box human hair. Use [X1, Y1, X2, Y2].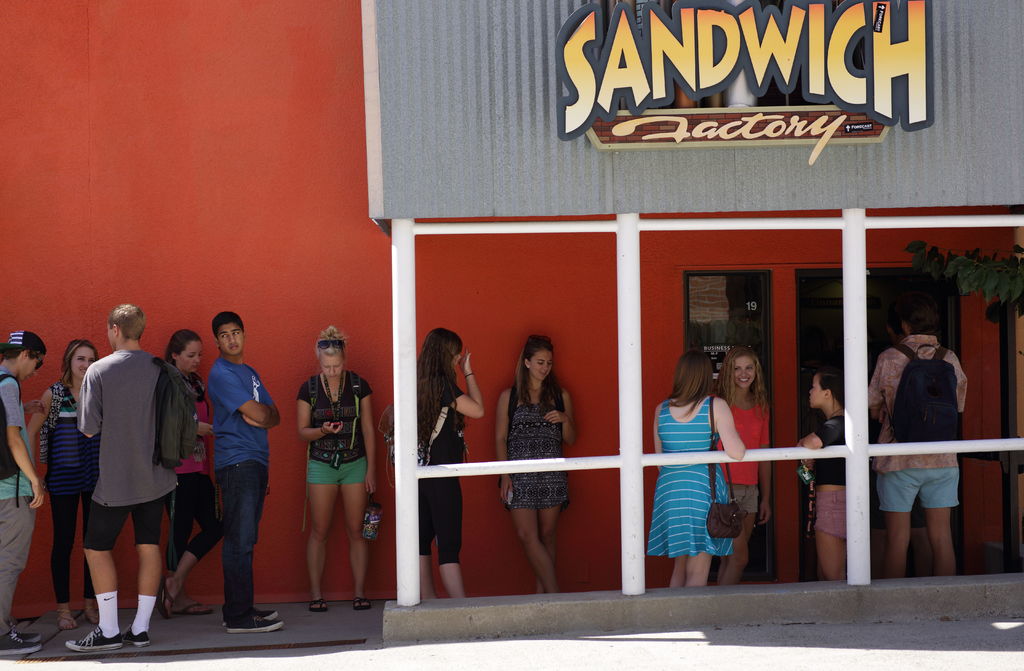
[109, 300, 151, 341].
